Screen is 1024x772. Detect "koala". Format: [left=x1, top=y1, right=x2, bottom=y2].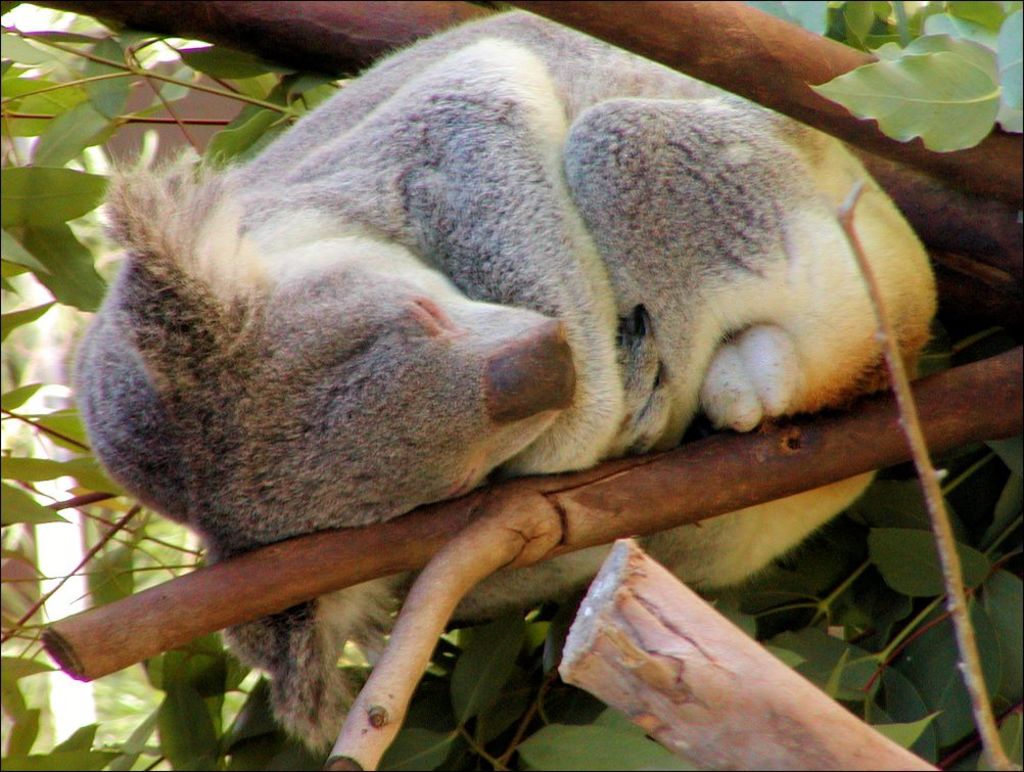
[left=72, top=2, right=937, bottom=751].
